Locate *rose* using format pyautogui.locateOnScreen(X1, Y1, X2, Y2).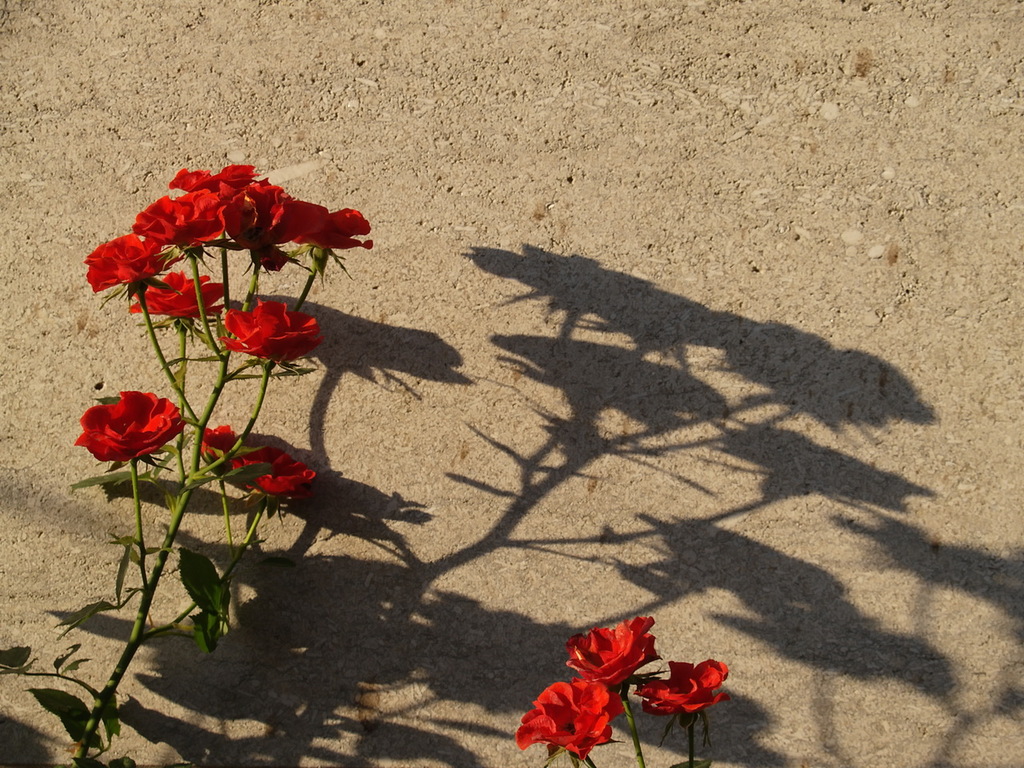
pyautogui.locateOnScreen(631, 657, 731, 717).
